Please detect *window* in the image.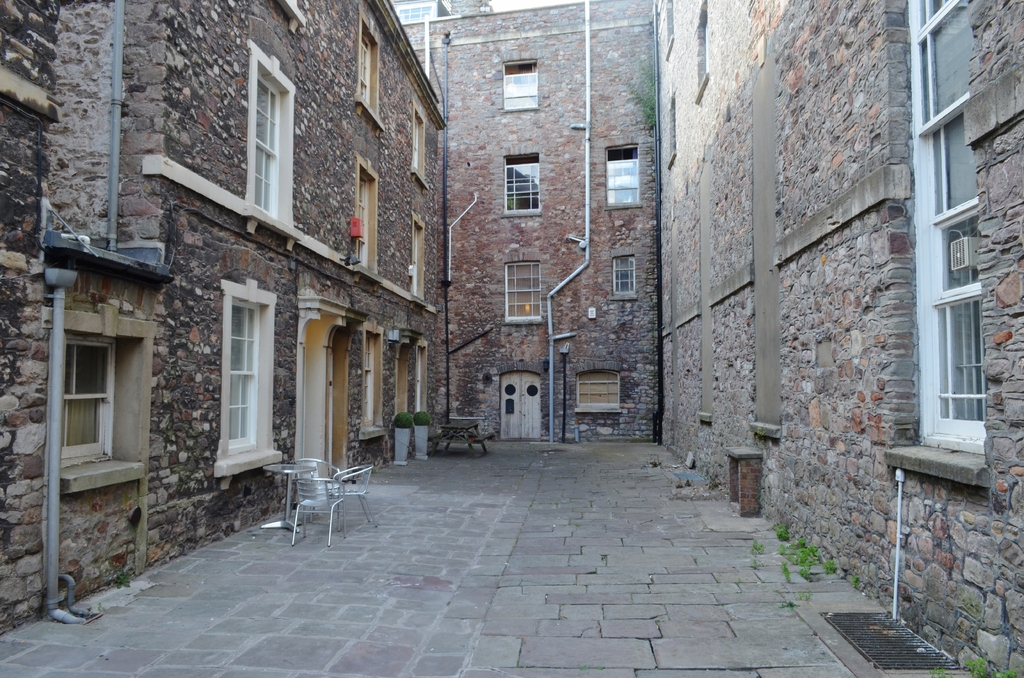
bbox=[257, 69, 283, 213].
